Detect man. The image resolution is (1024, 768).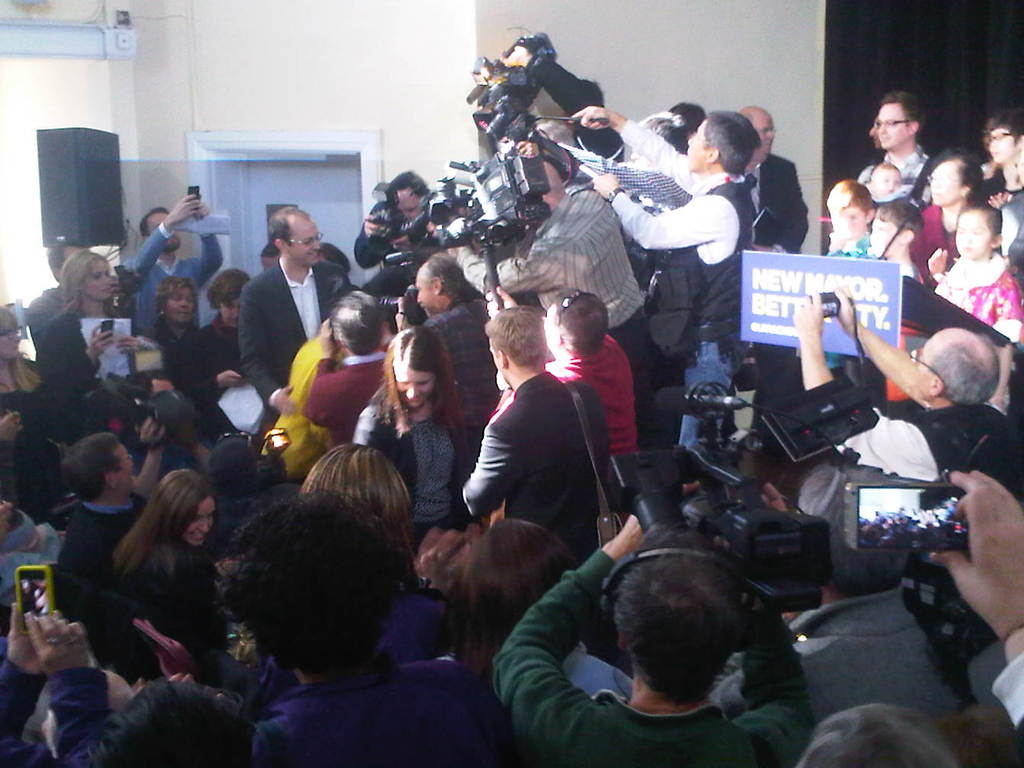
115:192:226:340.
